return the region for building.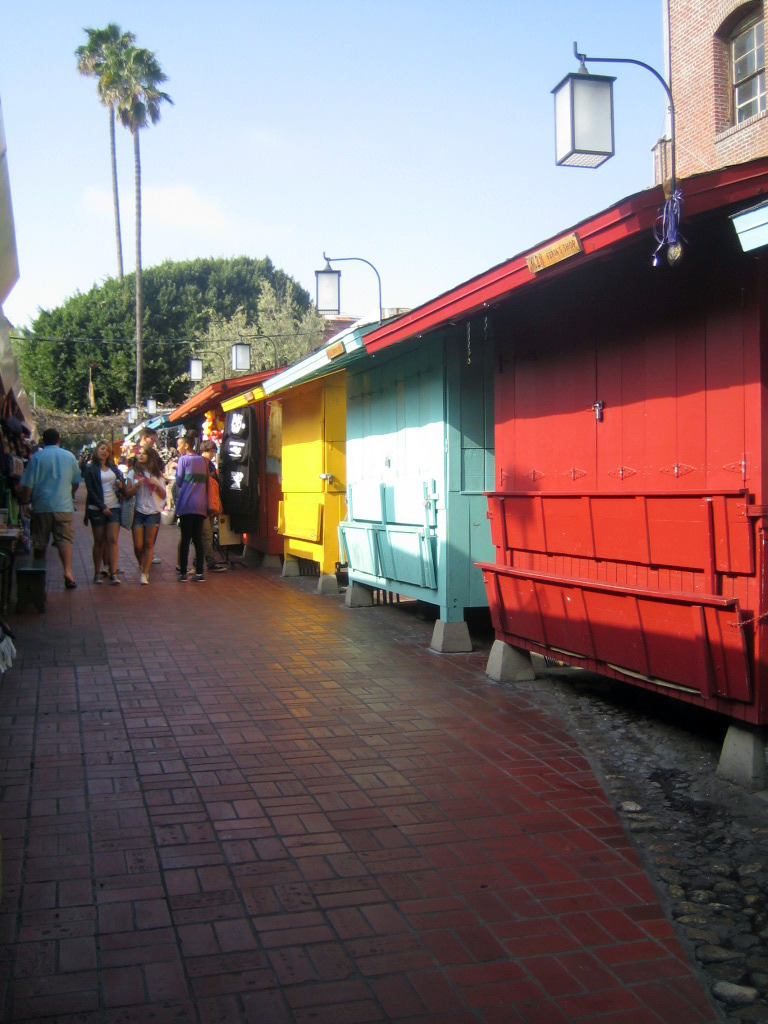
bbox=[659, 0, 767, 180].
